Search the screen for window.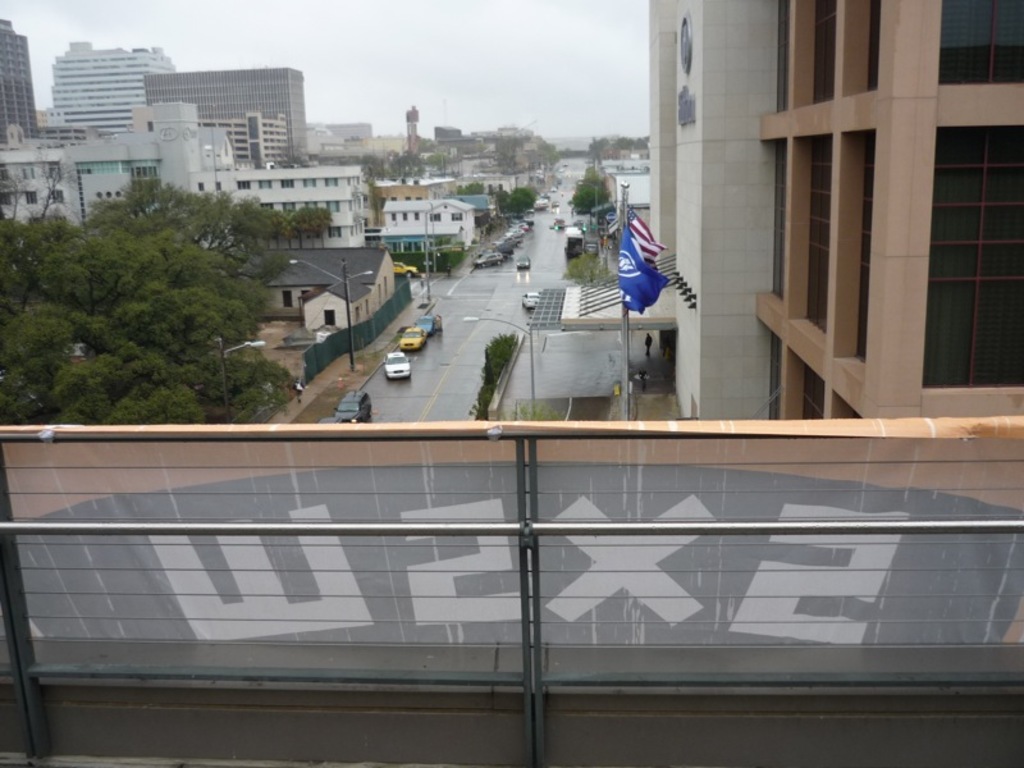
Found at bbox=[760, 134, 782, 310].
